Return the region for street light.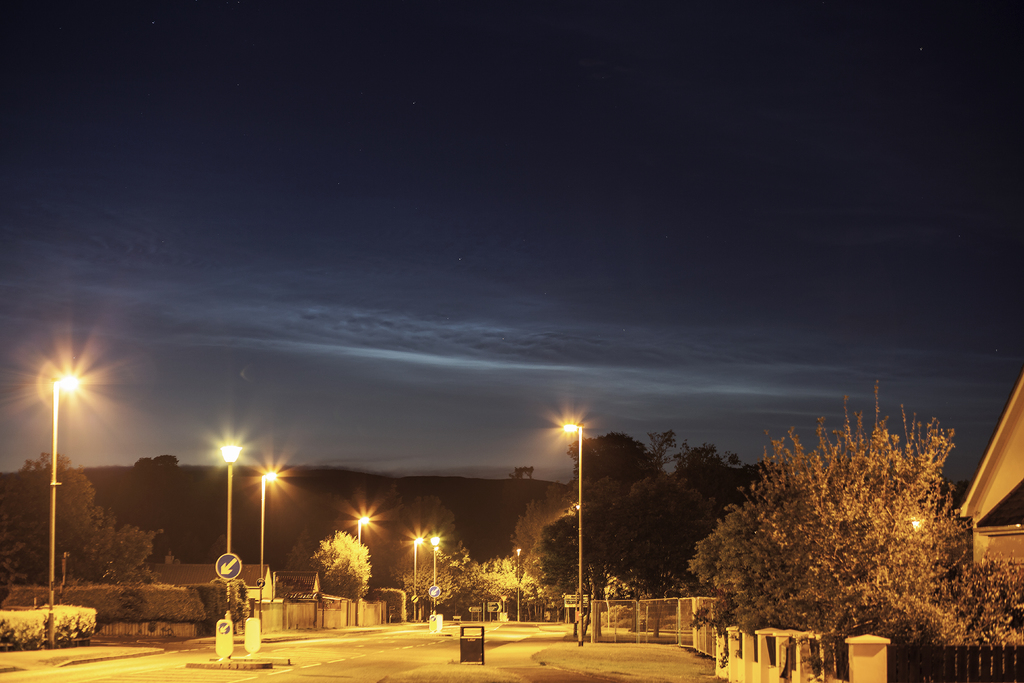
box(209, 427, 246, 627).
